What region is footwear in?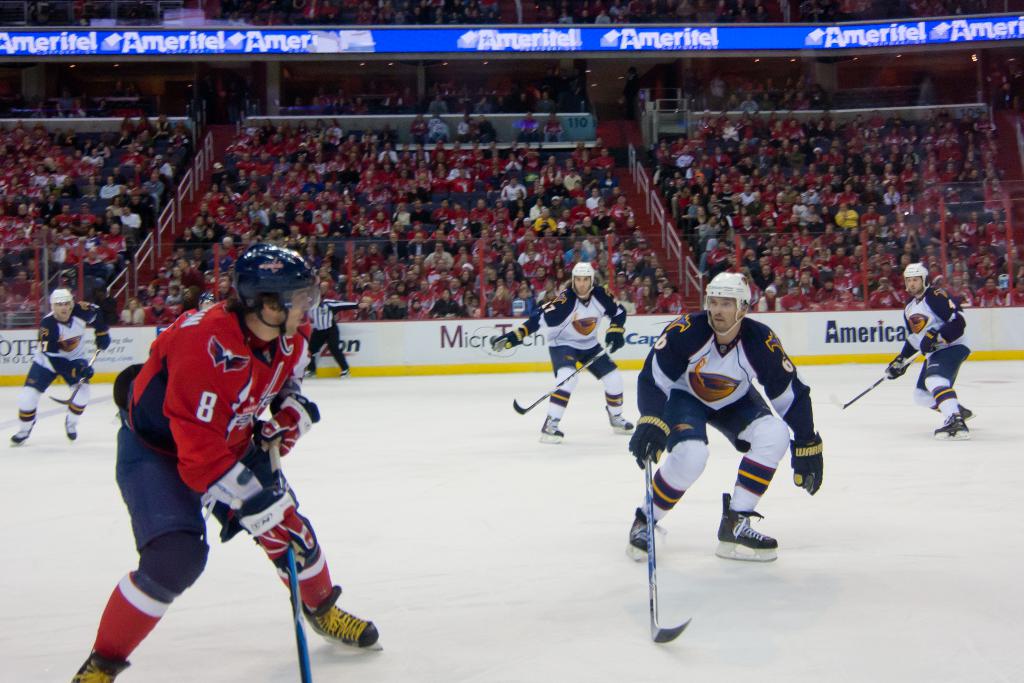
10, 415, 35, 442.
